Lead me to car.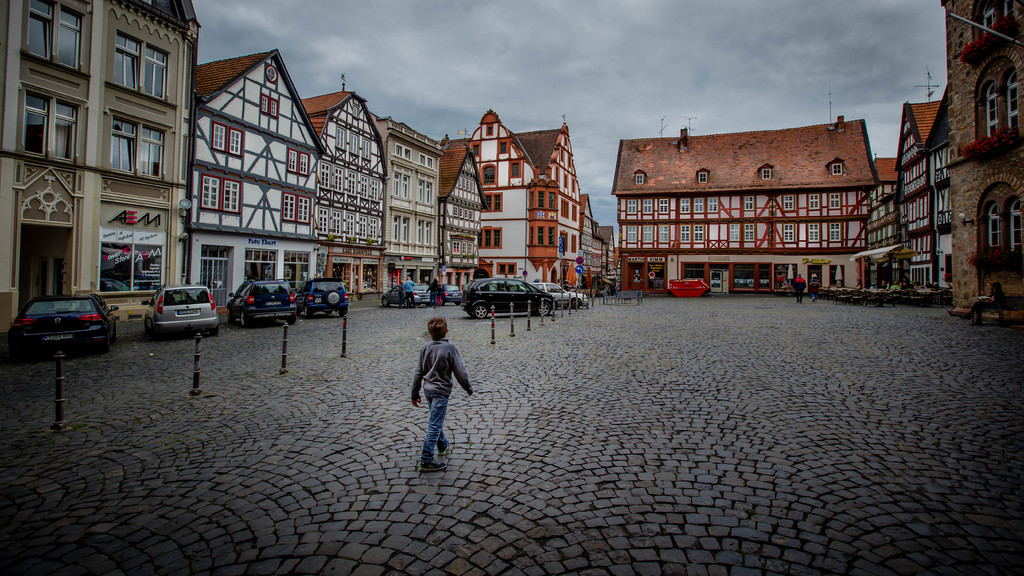
Lead to [left=444, top=283, right=460, bottom=302].
